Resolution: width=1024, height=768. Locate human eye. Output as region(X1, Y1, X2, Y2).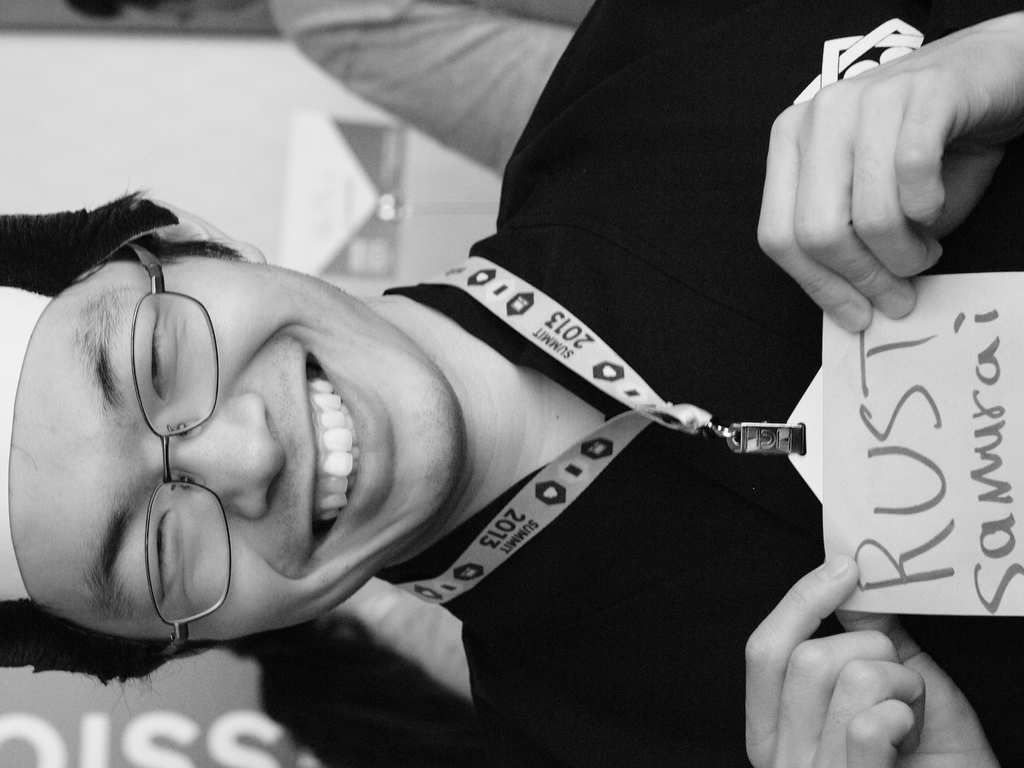
region(124, 500, 186, 603).
